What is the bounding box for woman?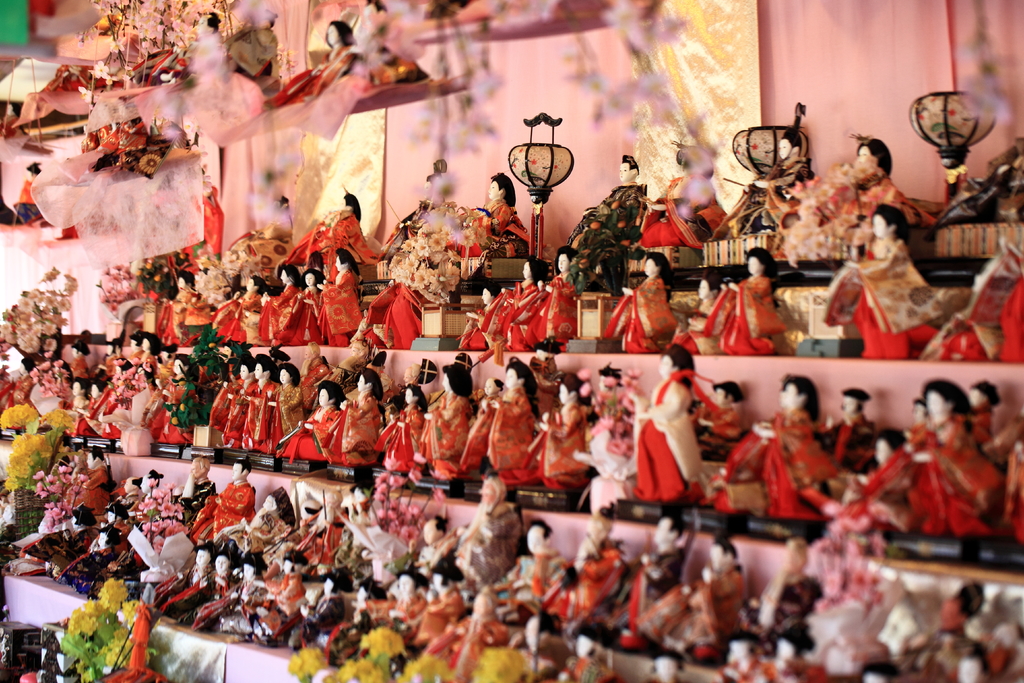
bbox(604, 253, 678, 352).
